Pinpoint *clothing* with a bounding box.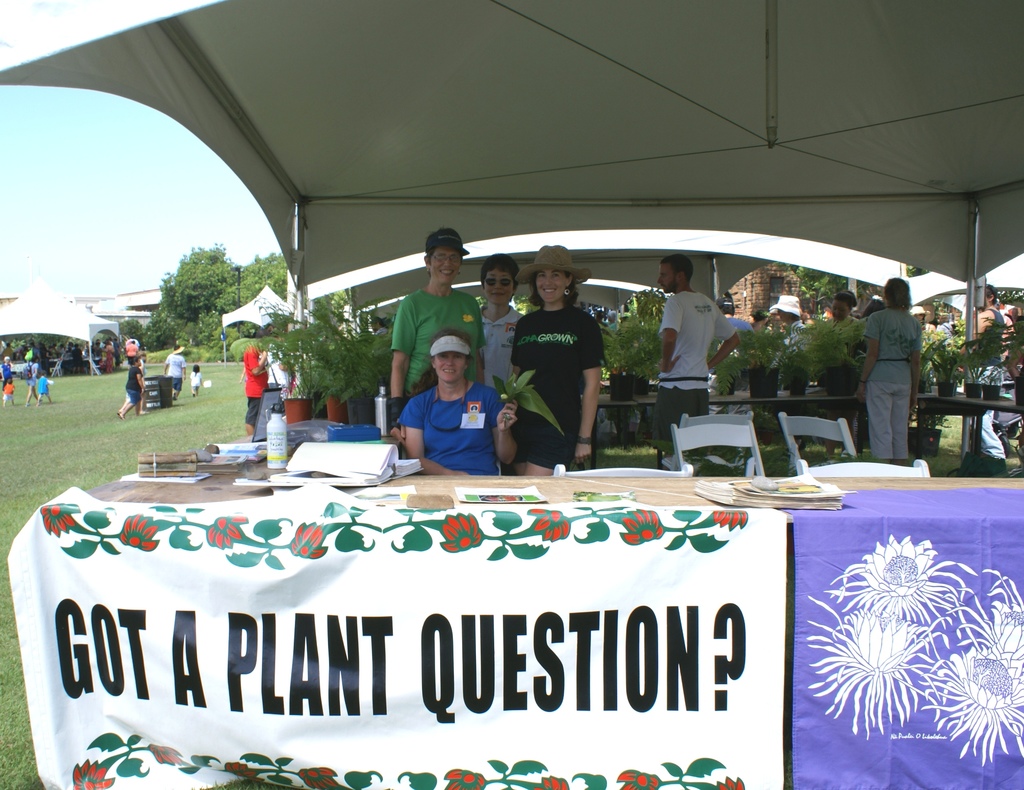
(left=813, top=320, right=856, bottom=390).
